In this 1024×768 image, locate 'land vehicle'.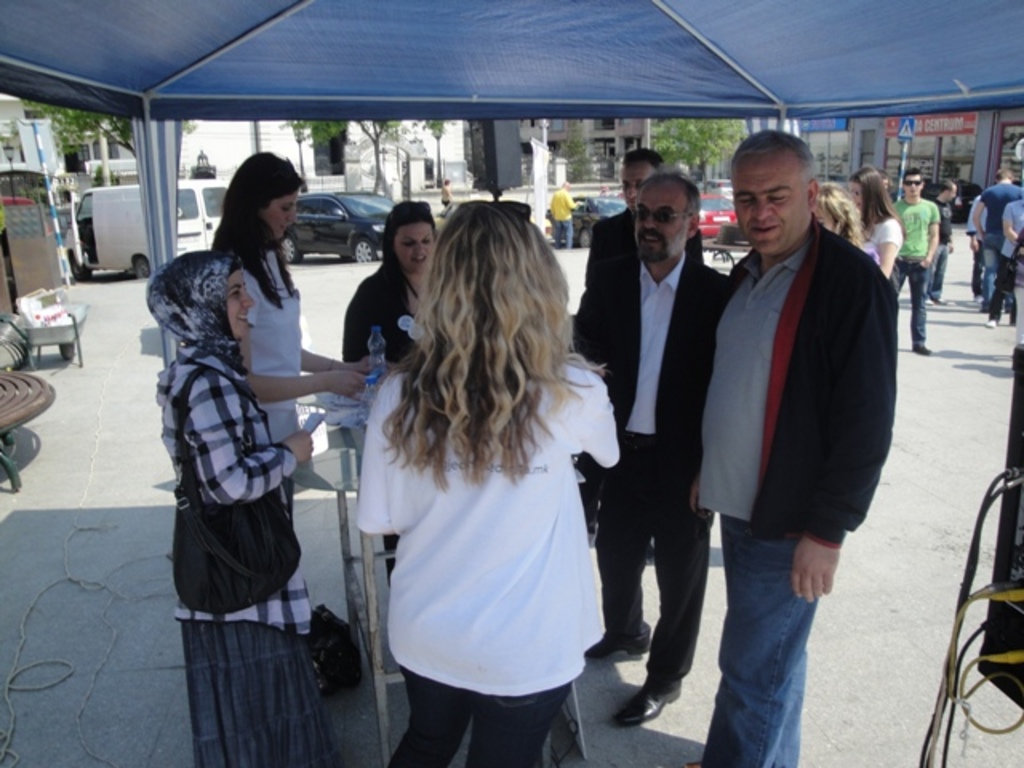
Bounding box: pyautogui.locateOnScreen(282, 192, 398, 261).
